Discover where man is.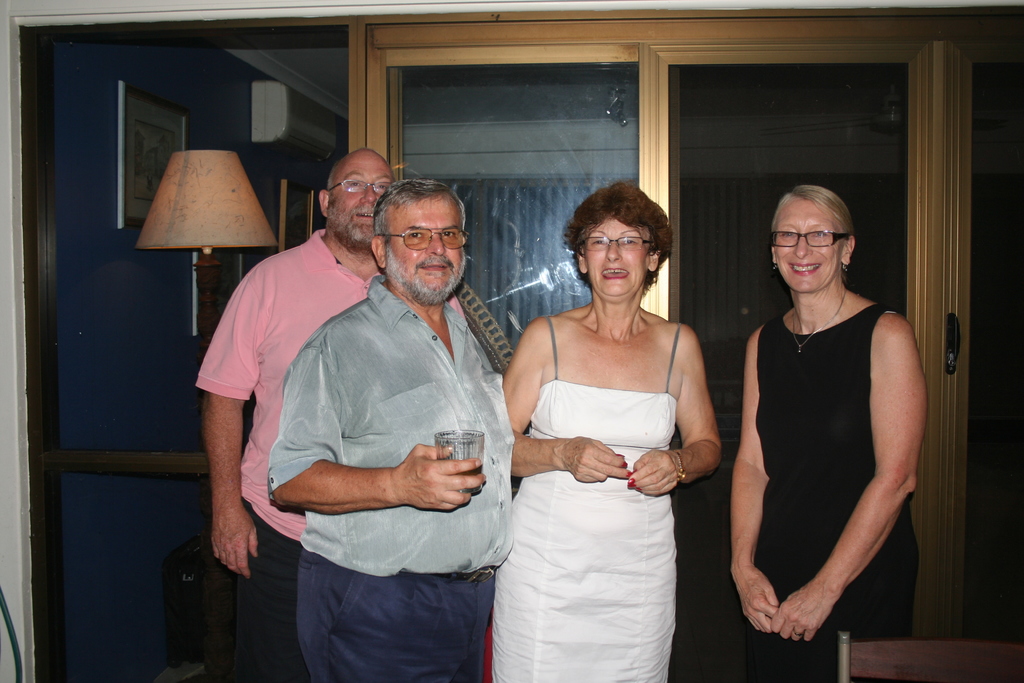
Discovered at rect(193, 146, 467, 682).
